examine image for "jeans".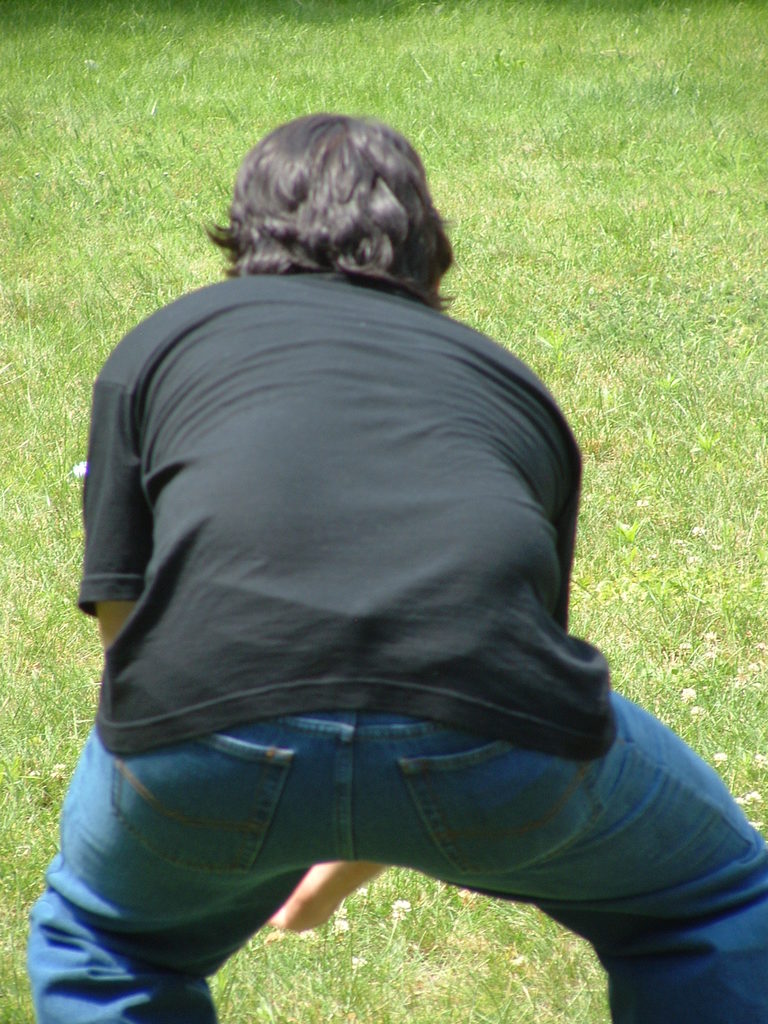
Examination result: 6,694,767,1023.
